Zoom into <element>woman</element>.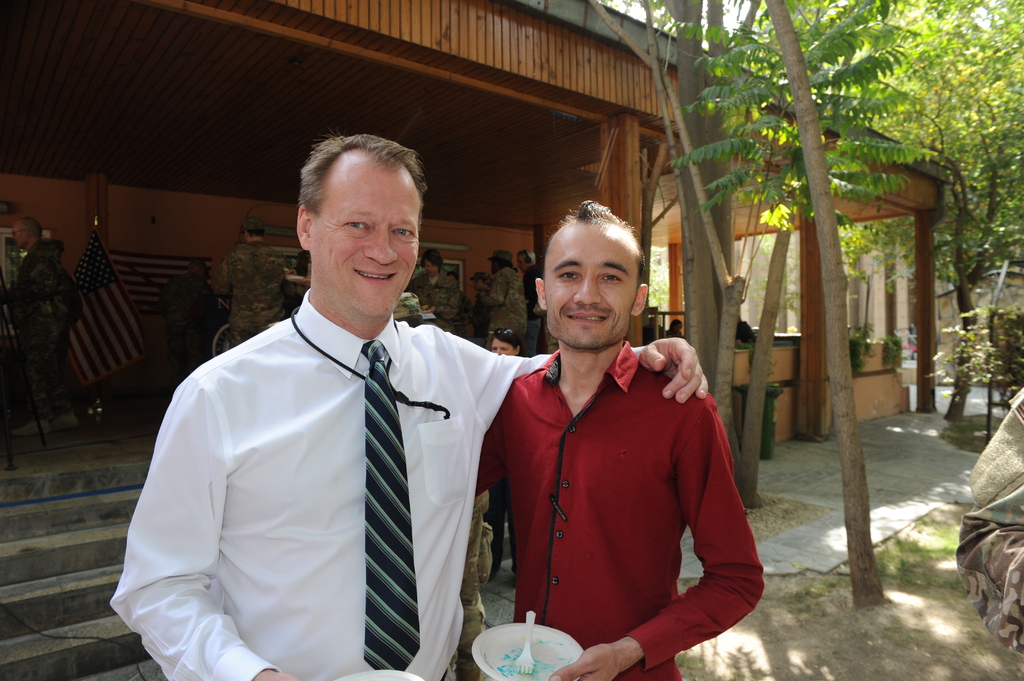
Zoom target: (x1=406, y1=250, x2=460, y2=323).
